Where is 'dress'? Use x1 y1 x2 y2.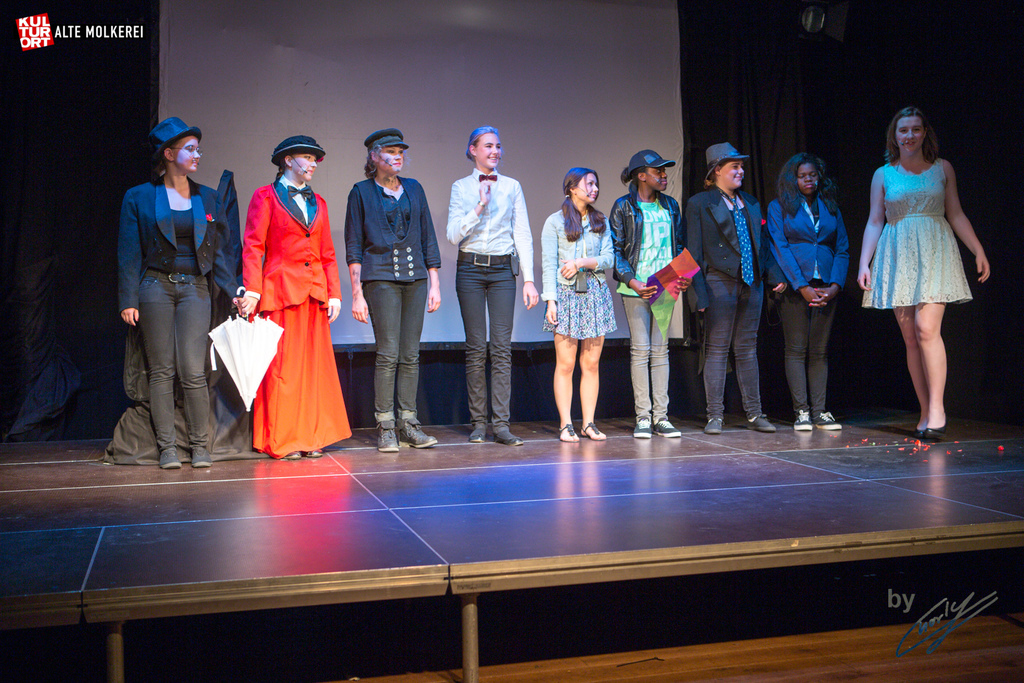
529 202 632 352.
